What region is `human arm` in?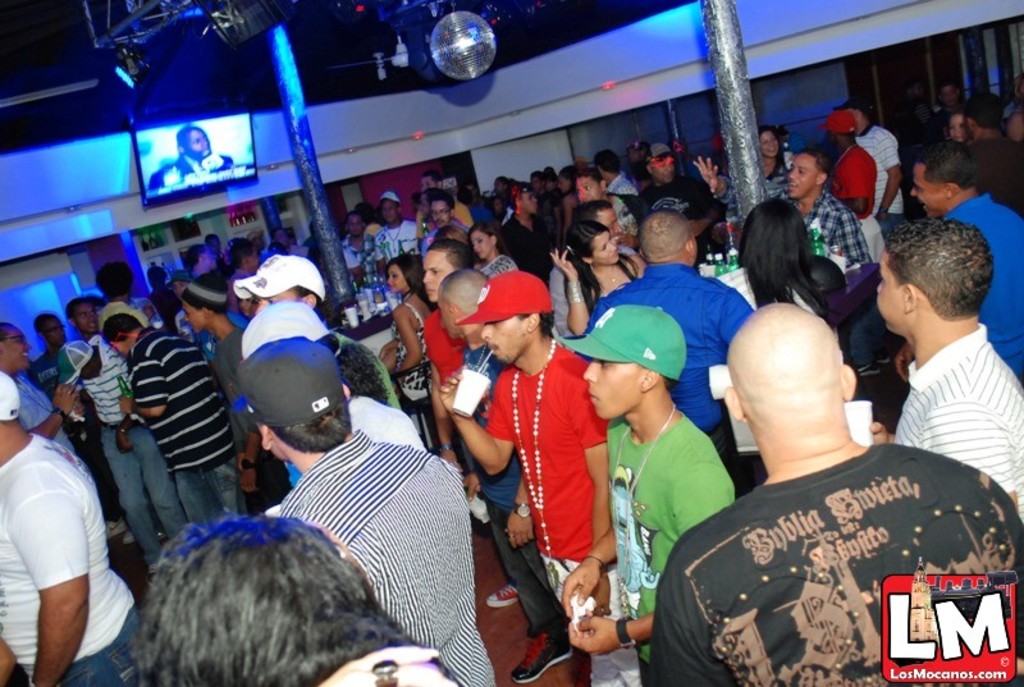
580 371 609 618.
